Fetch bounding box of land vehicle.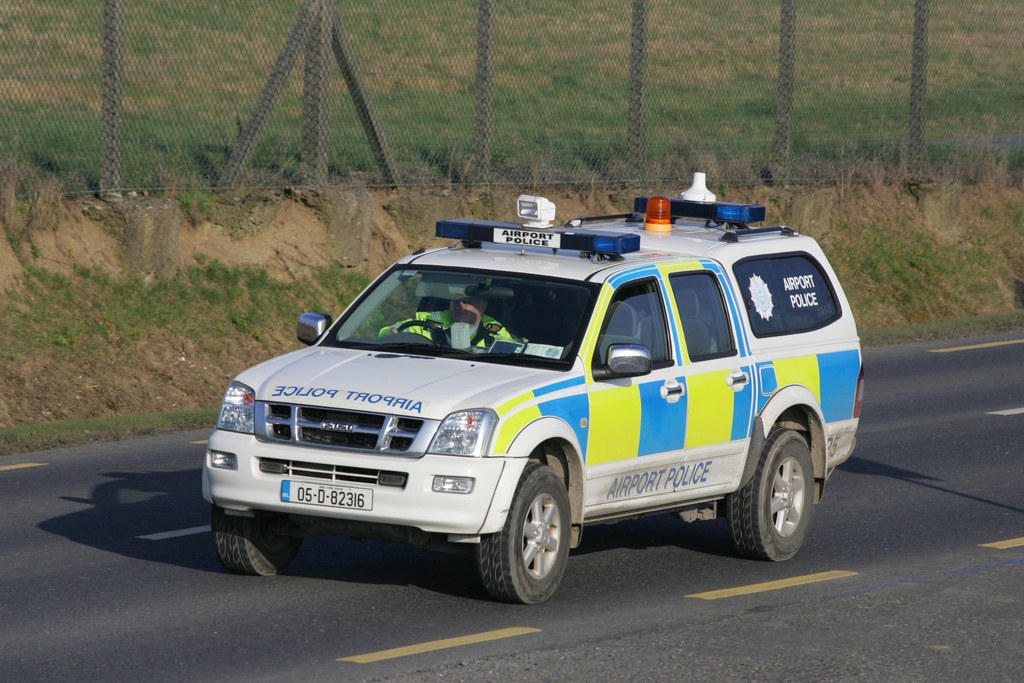
Bbox: 197/198/852/604.
